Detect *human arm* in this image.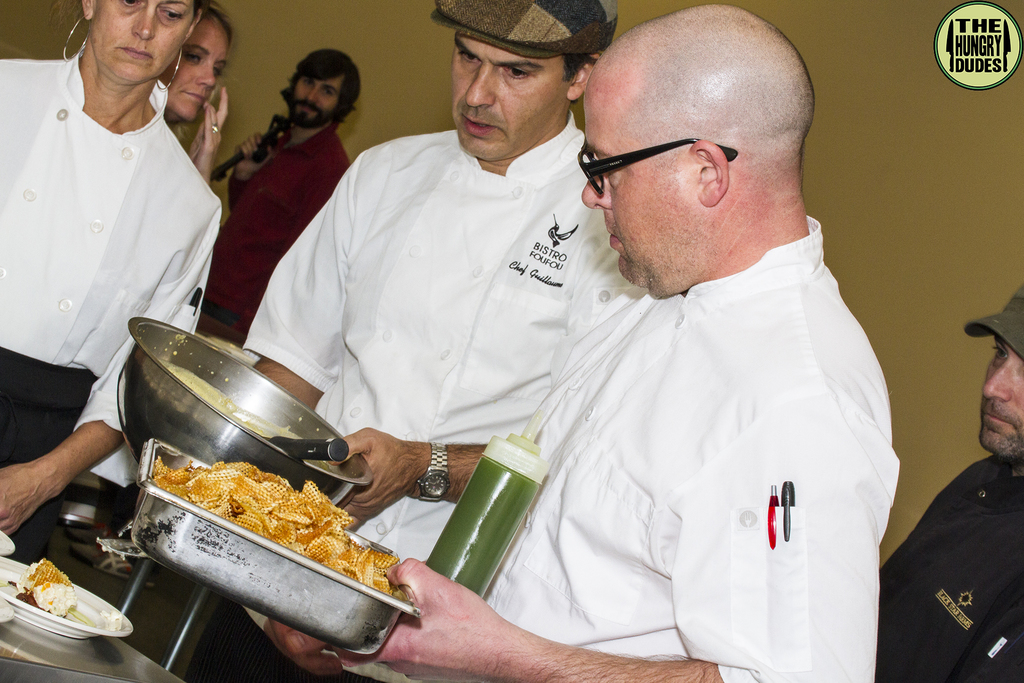
Detection: [340,247,630,526].
